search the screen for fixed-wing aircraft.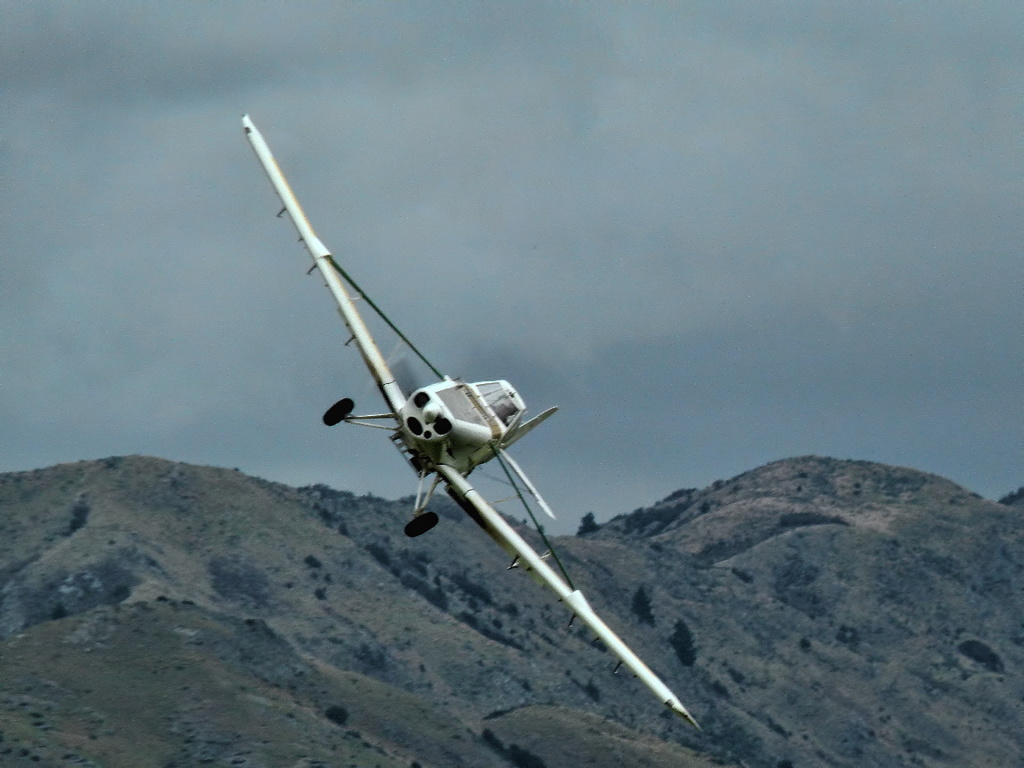
Found at {"left": 243, "top": 116, "right": 700, "bottom": 726}.
